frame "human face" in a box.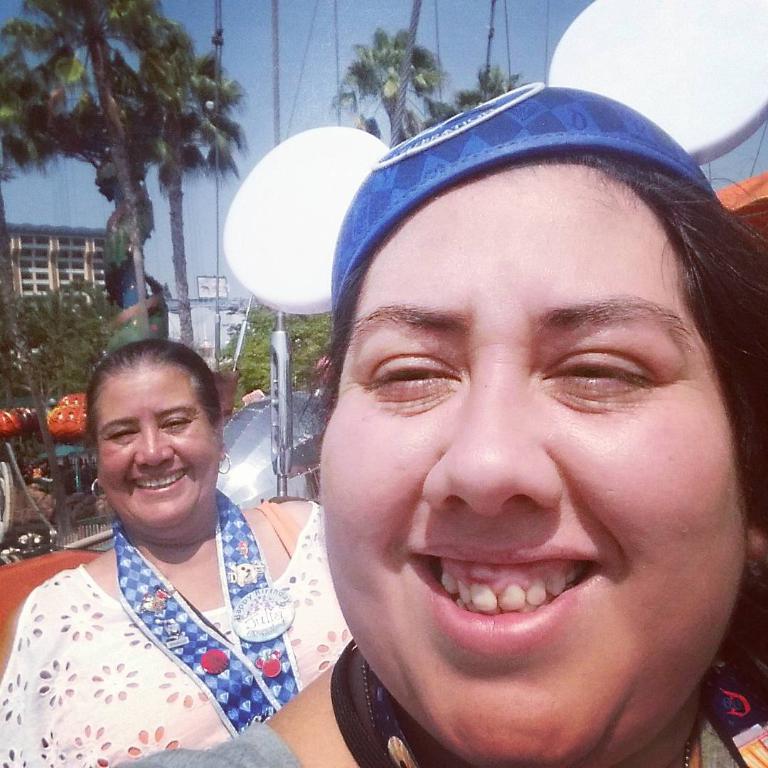
<bbox>92, 357, 218, 543</bbox>.
